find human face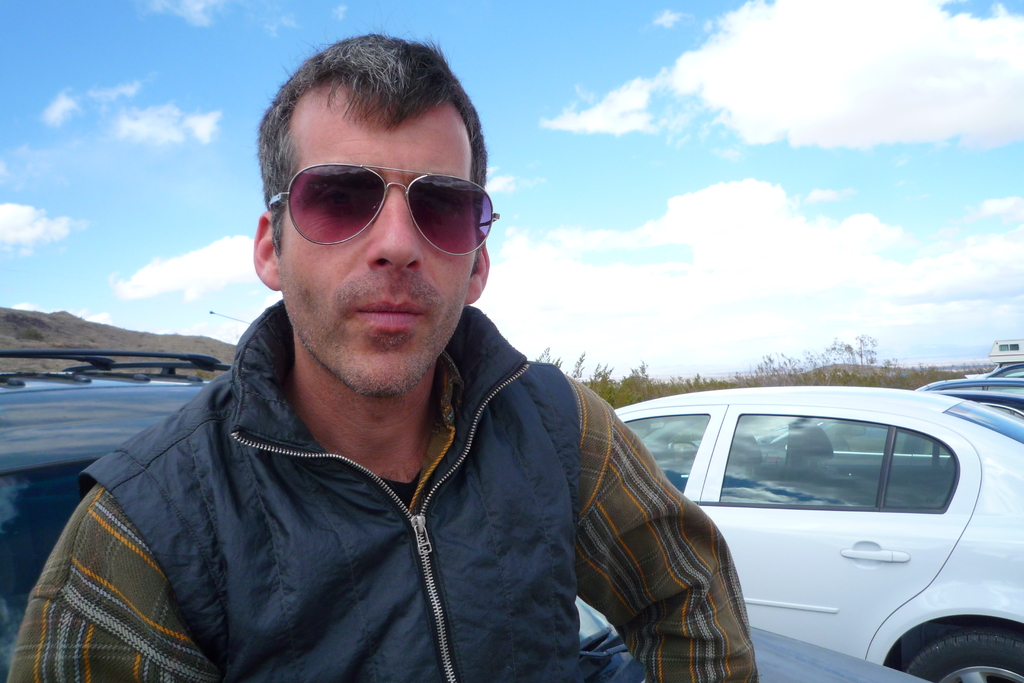
region(276, 126, 481, 400)
